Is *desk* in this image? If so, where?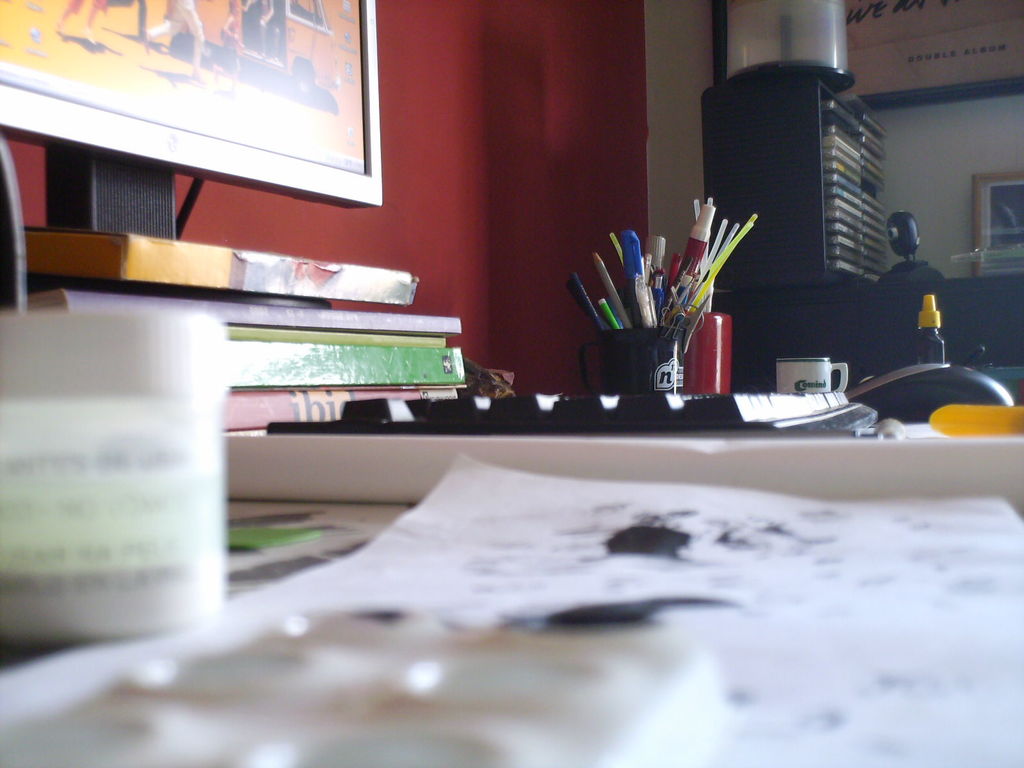
Yes, at Rect(0, 416, 1023, 767).
